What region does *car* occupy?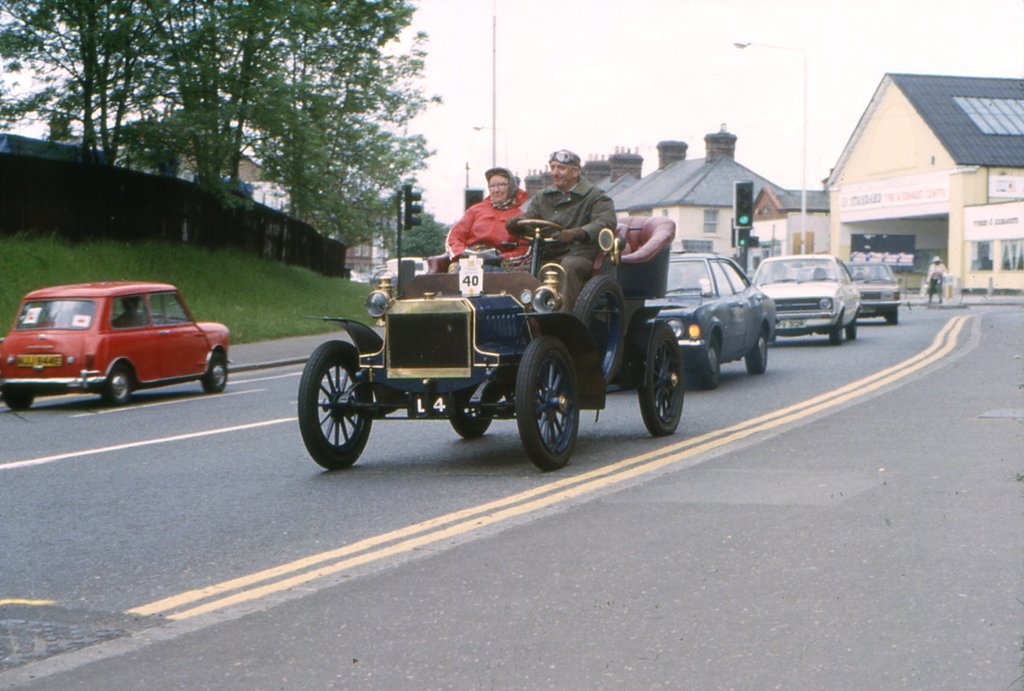
crop(8, 283, 232, 413).
